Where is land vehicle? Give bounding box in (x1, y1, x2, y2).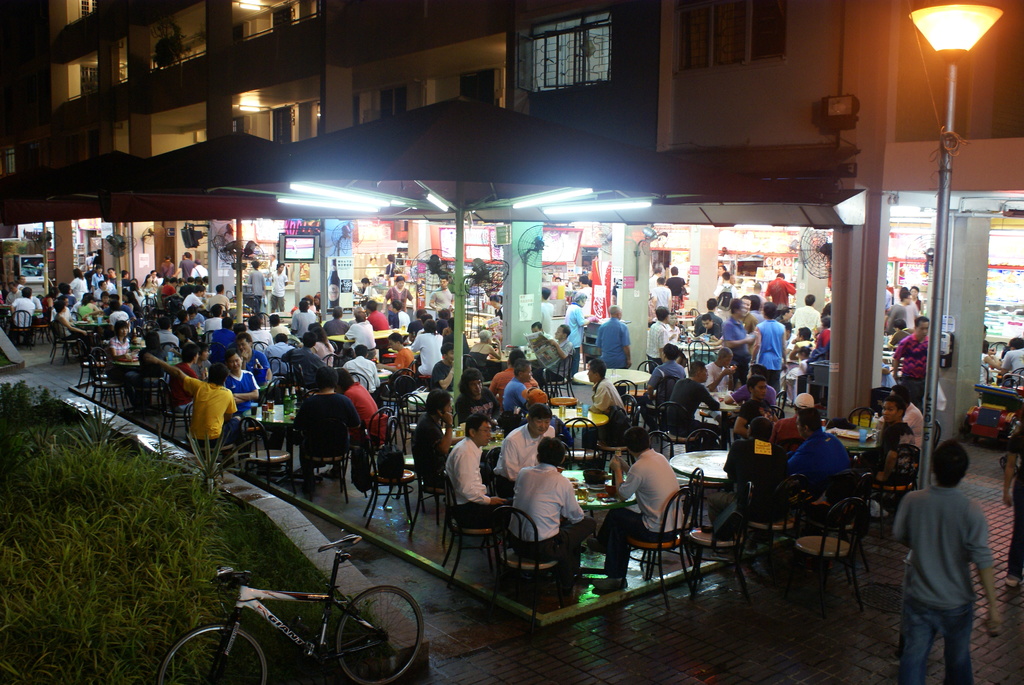
(143, 546, 447, 682).
